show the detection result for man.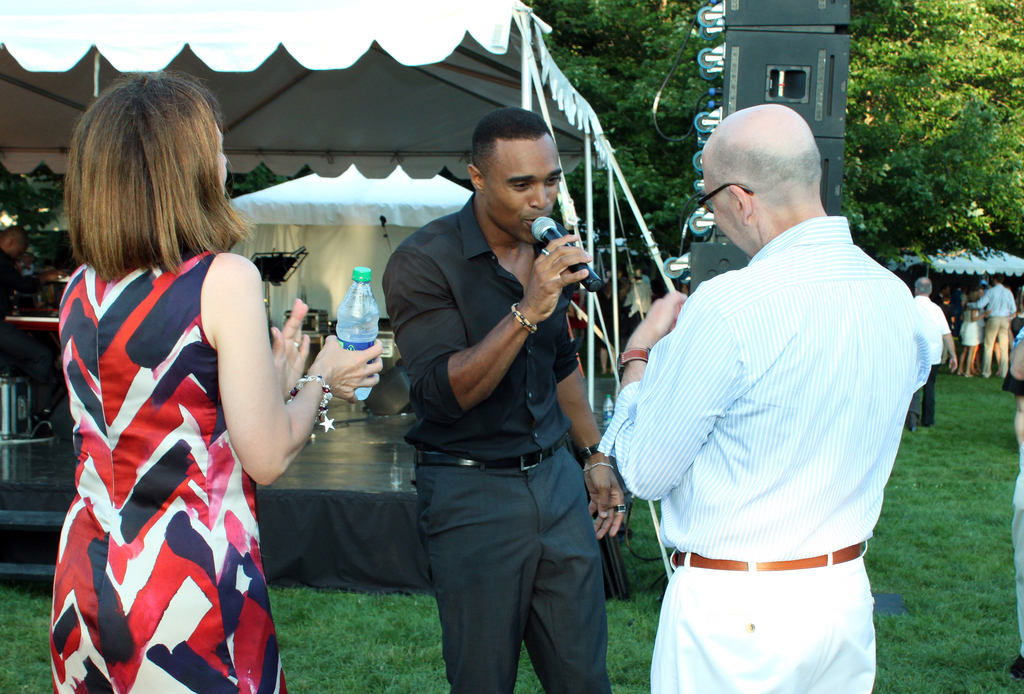
0 228 55 418.
